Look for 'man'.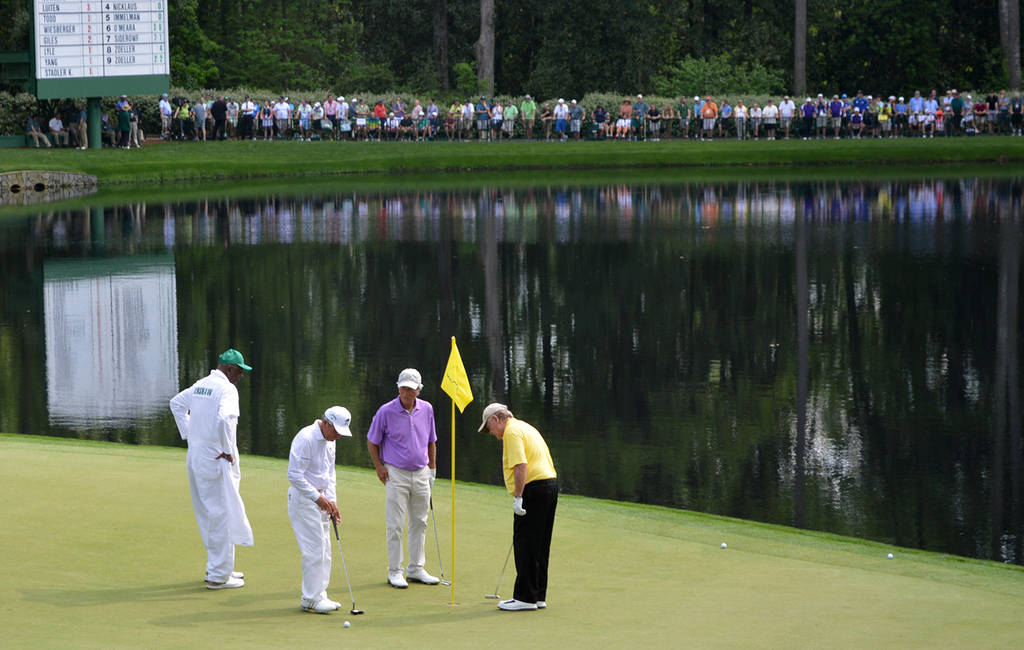
Found: BBox(26, 115, 48, 148).
